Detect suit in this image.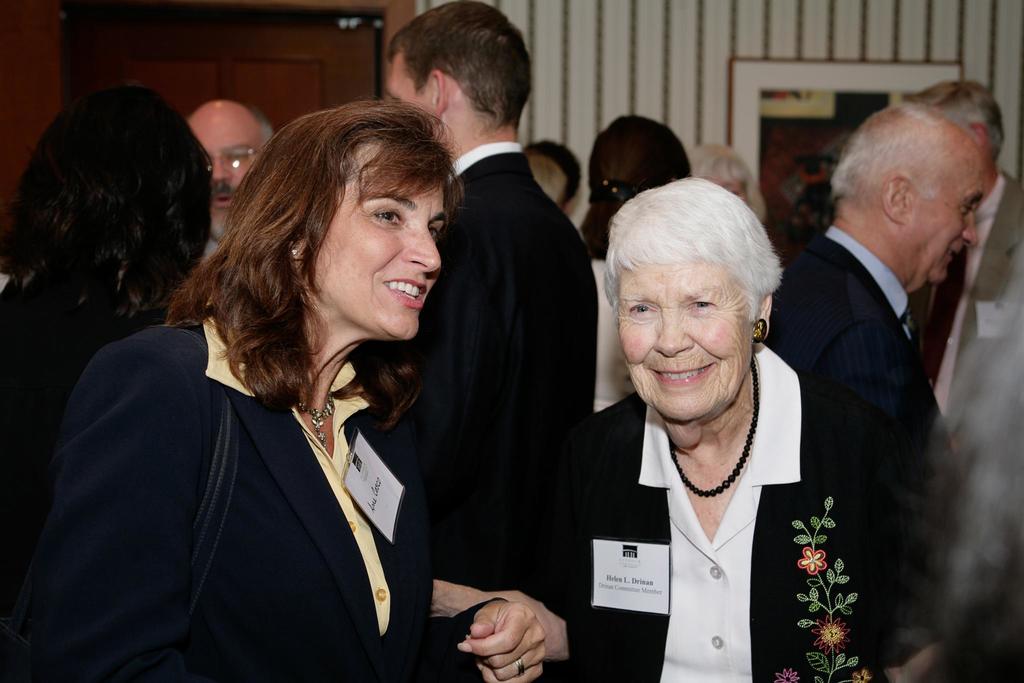
Detection: 367,150,596,616.
